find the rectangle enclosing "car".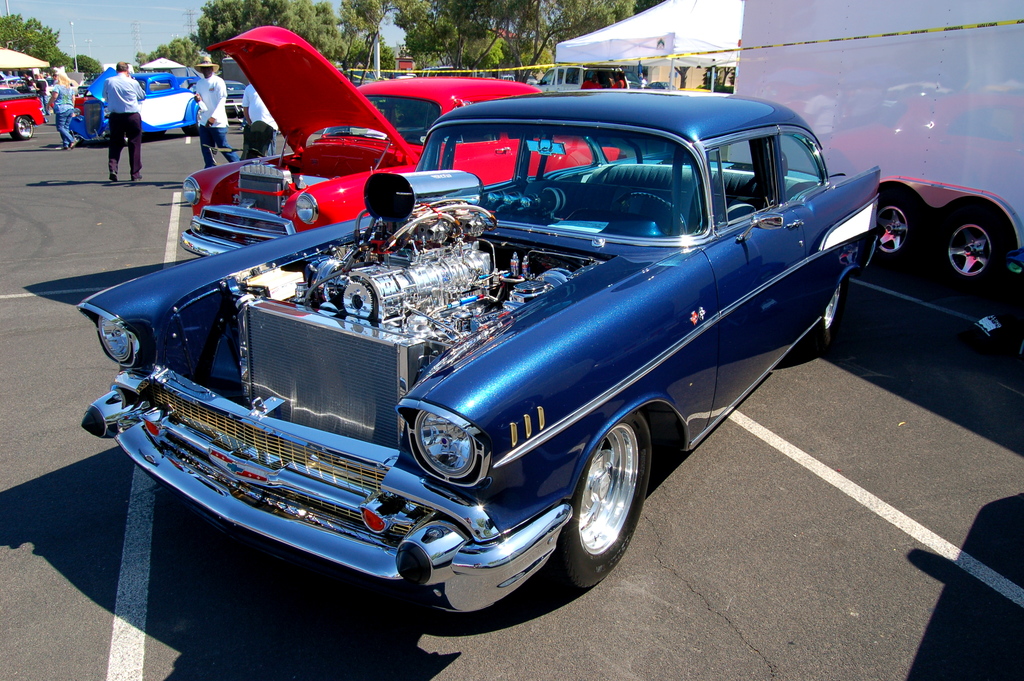
x1=537 y1=60 x2=601 y2=97.
